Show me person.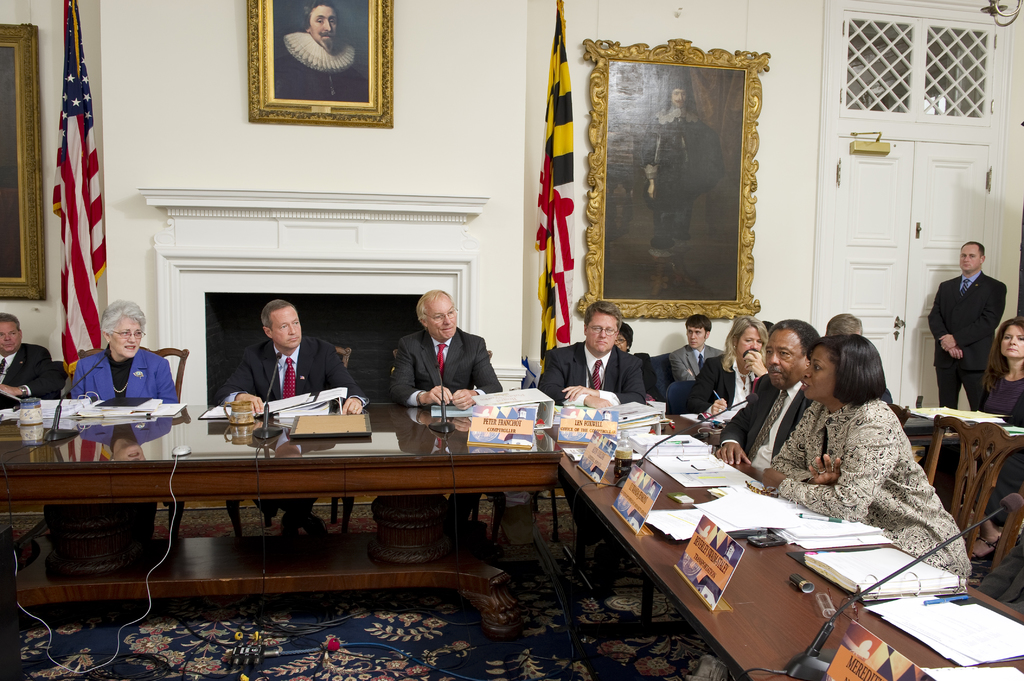
person is here: [606,319,641,389].
